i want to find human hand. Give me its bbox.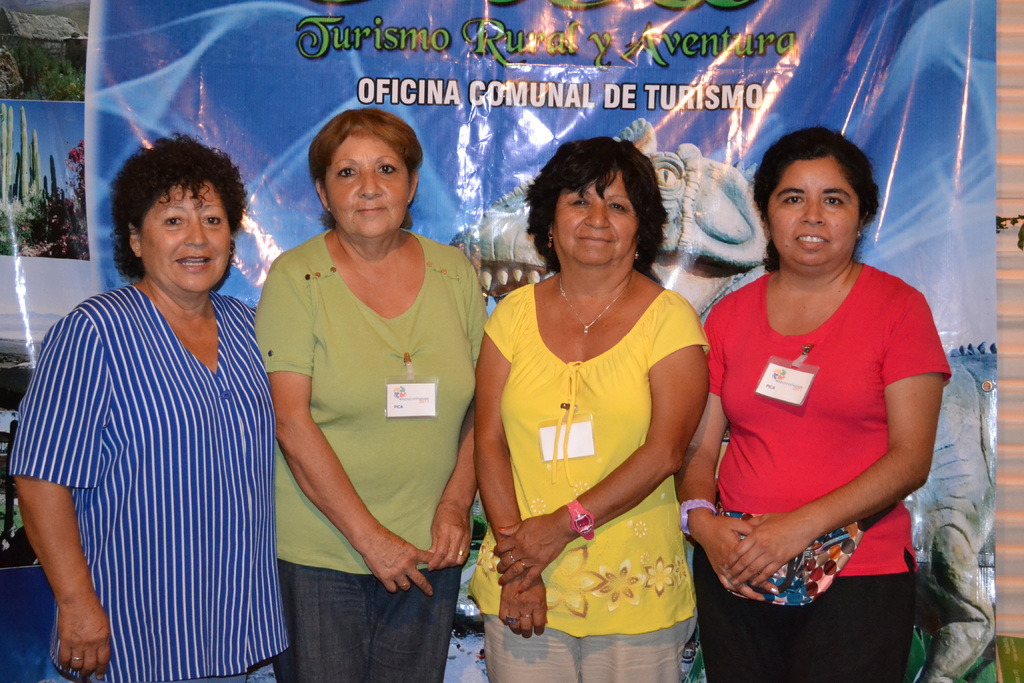
box=[500, 573, 550, 638].
